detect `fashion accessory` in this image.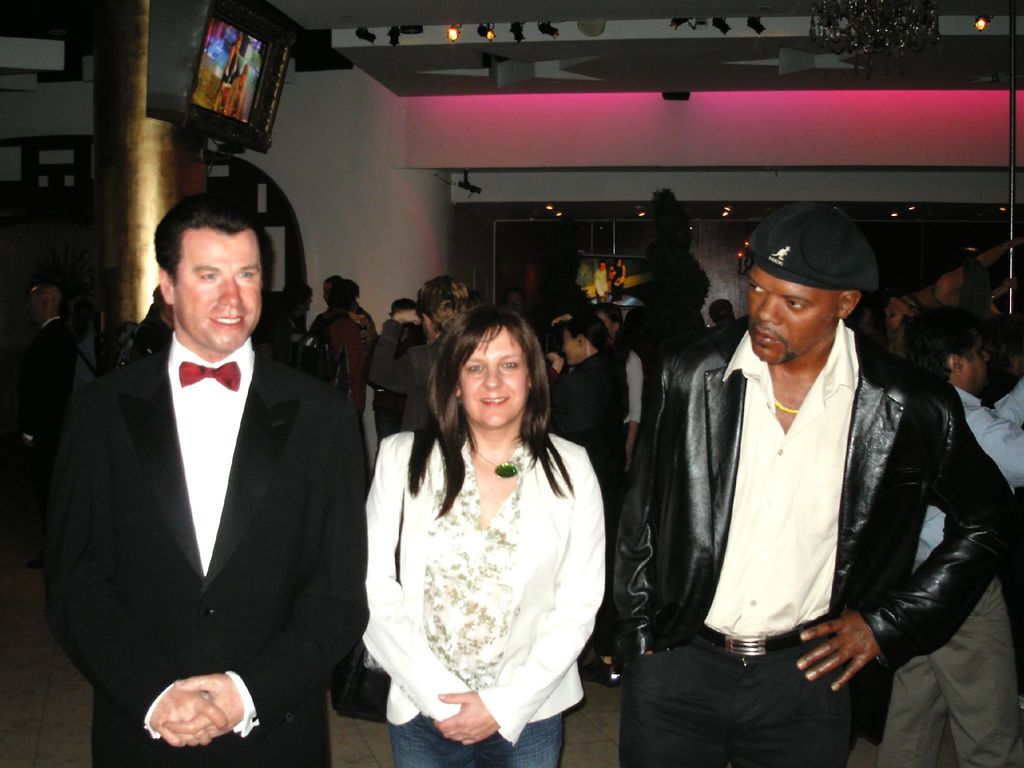
Detection: x1=477 y1=445 x2=529 y2=483.
